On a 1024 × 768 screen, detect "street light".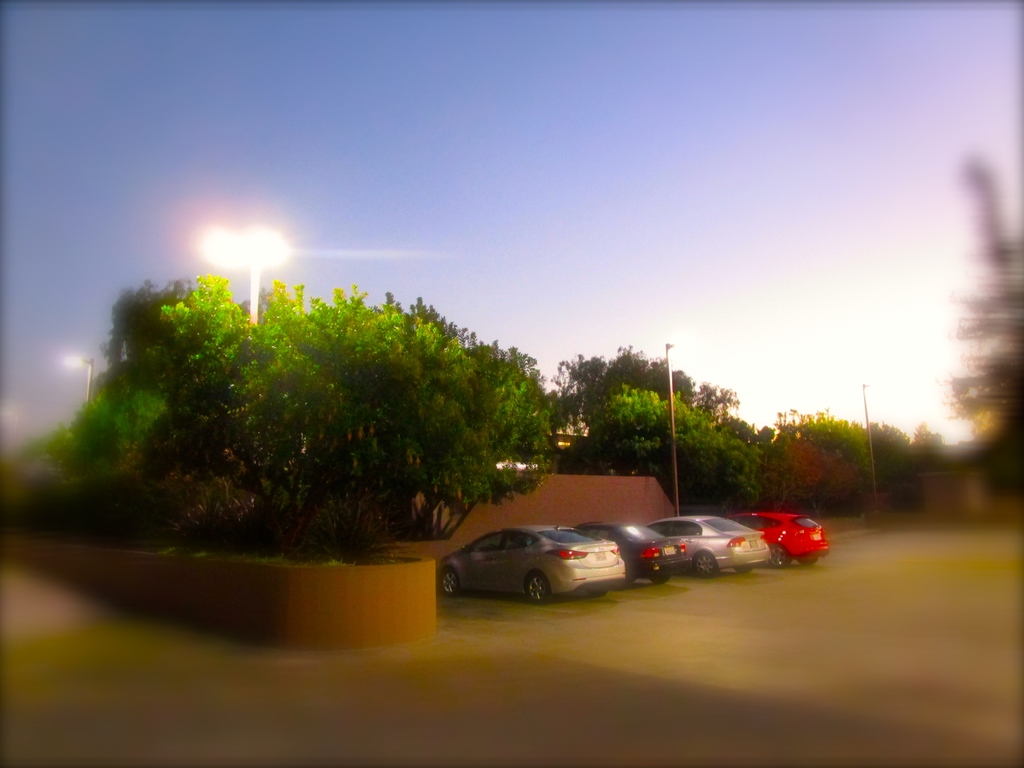
crop(194, 220, 282, 317).
